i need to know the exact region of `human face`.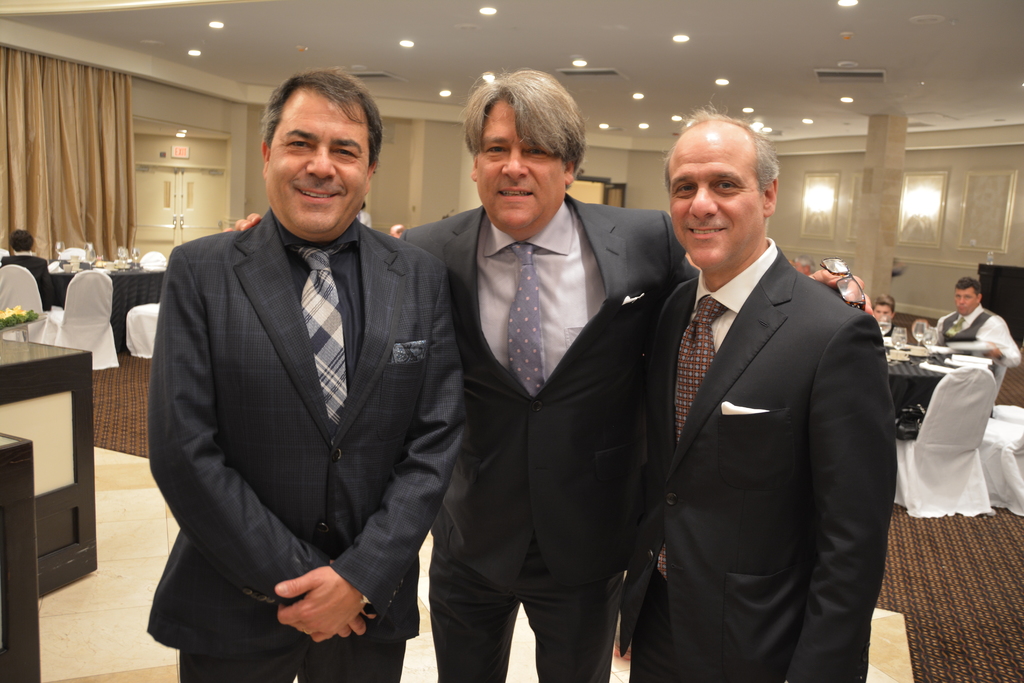
Region: region(669, 115, 763, 273).
